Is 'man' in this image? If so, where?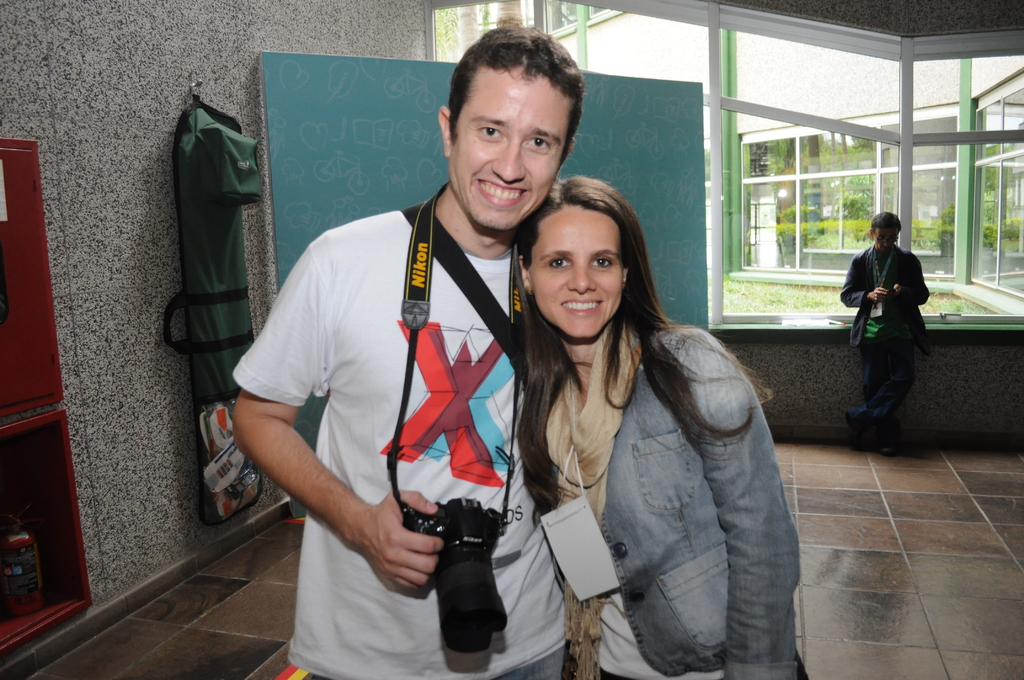
Yes, at crop(842, 211, 933, 454).
